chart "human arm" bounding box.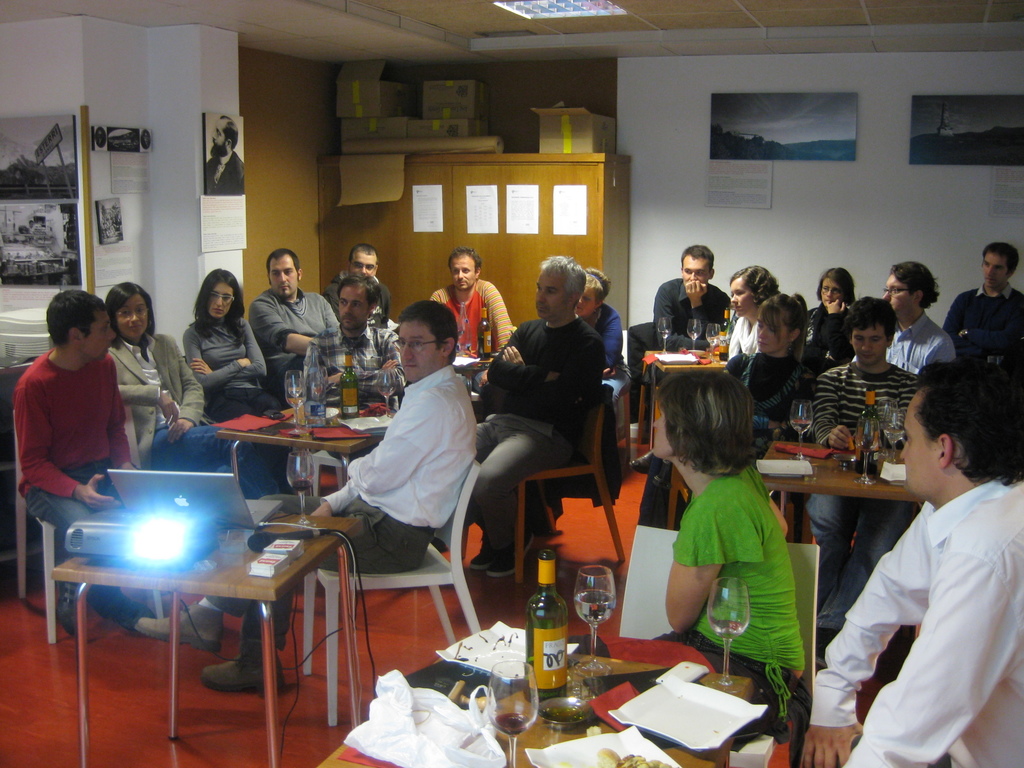
Charted: rect(188, 321, 270, 383).
